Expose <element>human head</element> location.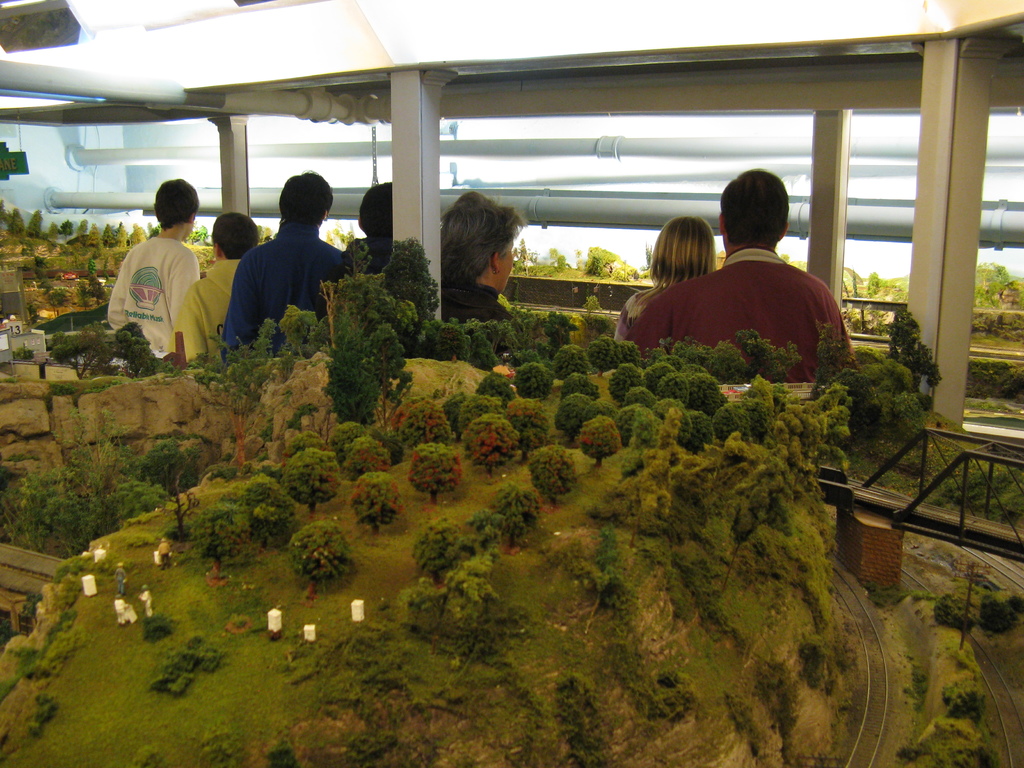
Exposed at BBox(152, 177, 201, 236).
